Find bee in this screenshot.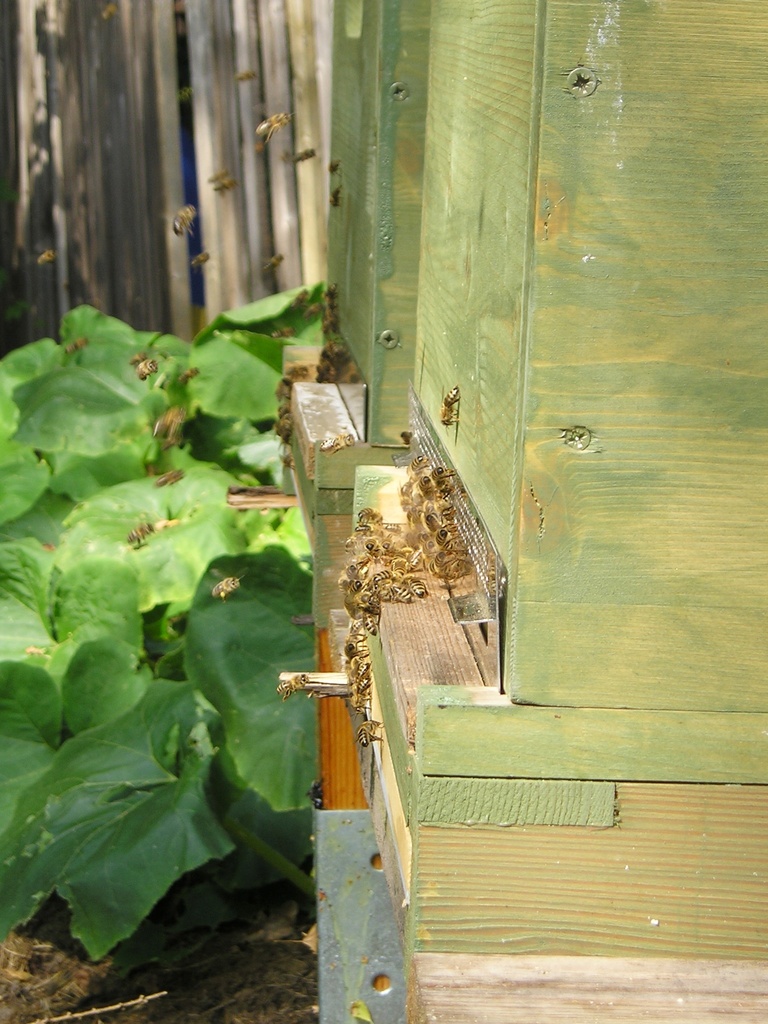
The bounding box for bee is (348, 533, 367, 554).
